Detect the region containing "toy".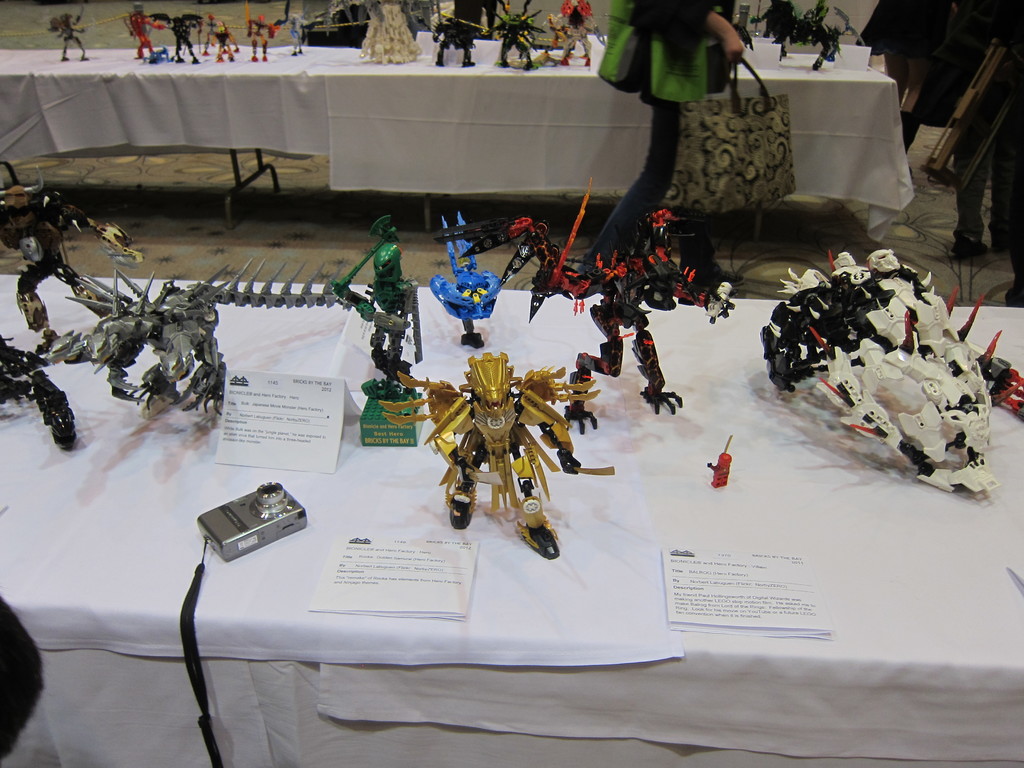
box(481, 0, 550, 72).
